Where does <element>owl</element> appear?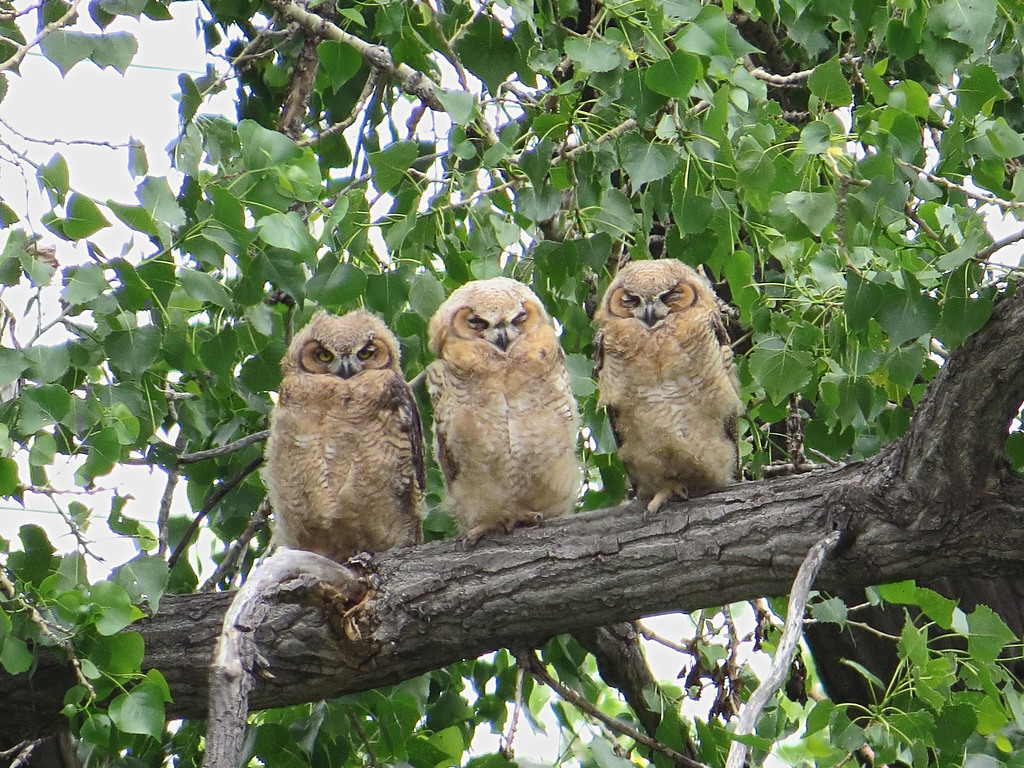
Appears at bbox(429, 278, 591, 547).
